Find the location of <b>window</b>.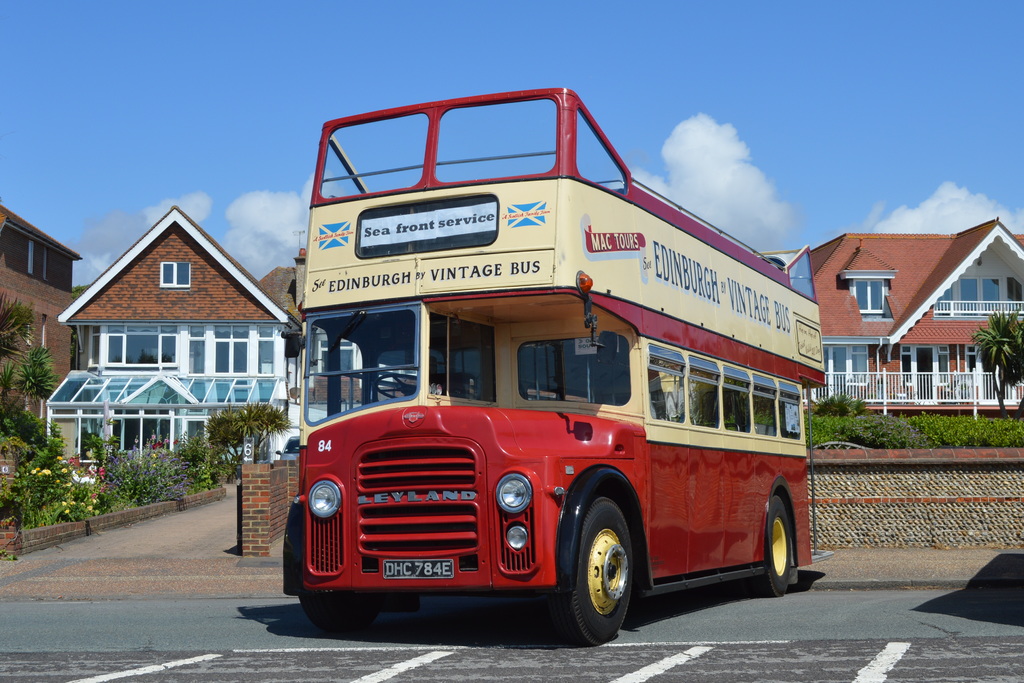
Location: (689,357,721,427).
